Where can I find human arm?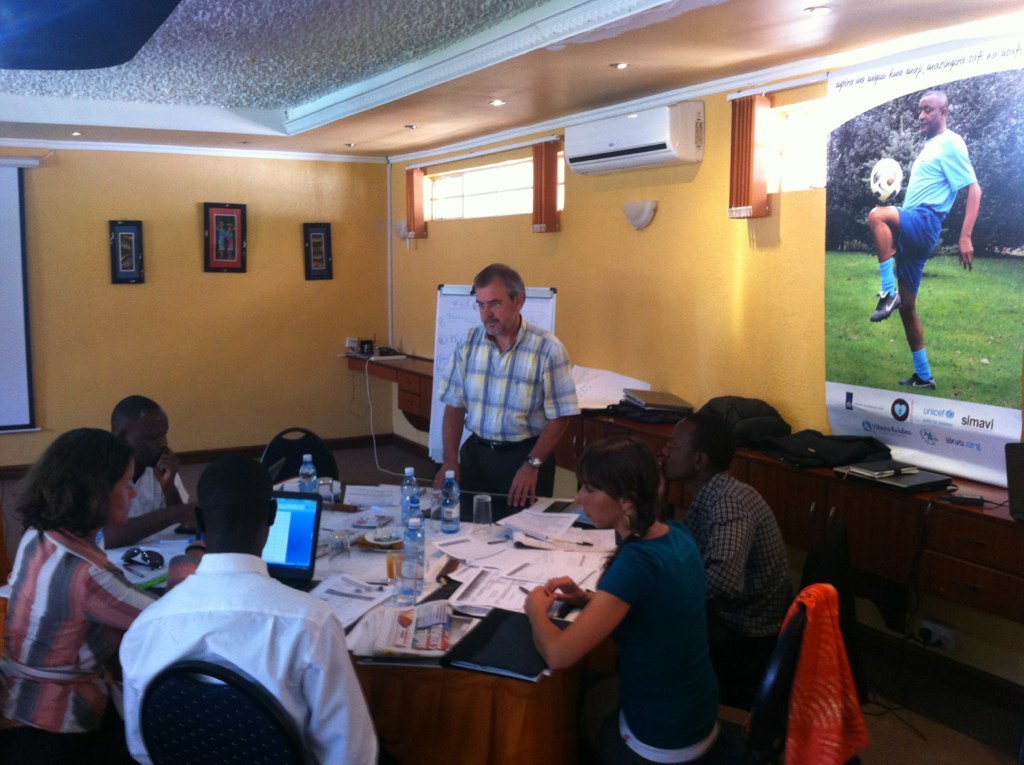
You can find it at region(301, 590, 388, 764).
